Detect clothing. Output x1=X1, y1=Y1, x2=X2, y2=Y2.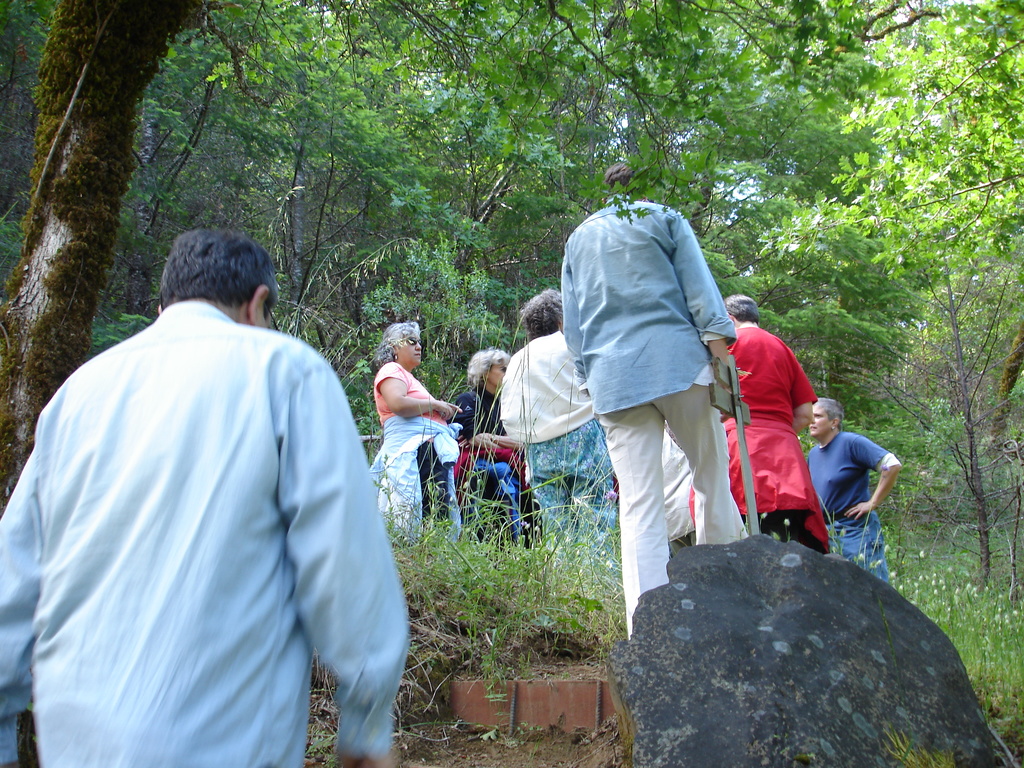
x1=550, y1=189, x2=756, y2=615.
